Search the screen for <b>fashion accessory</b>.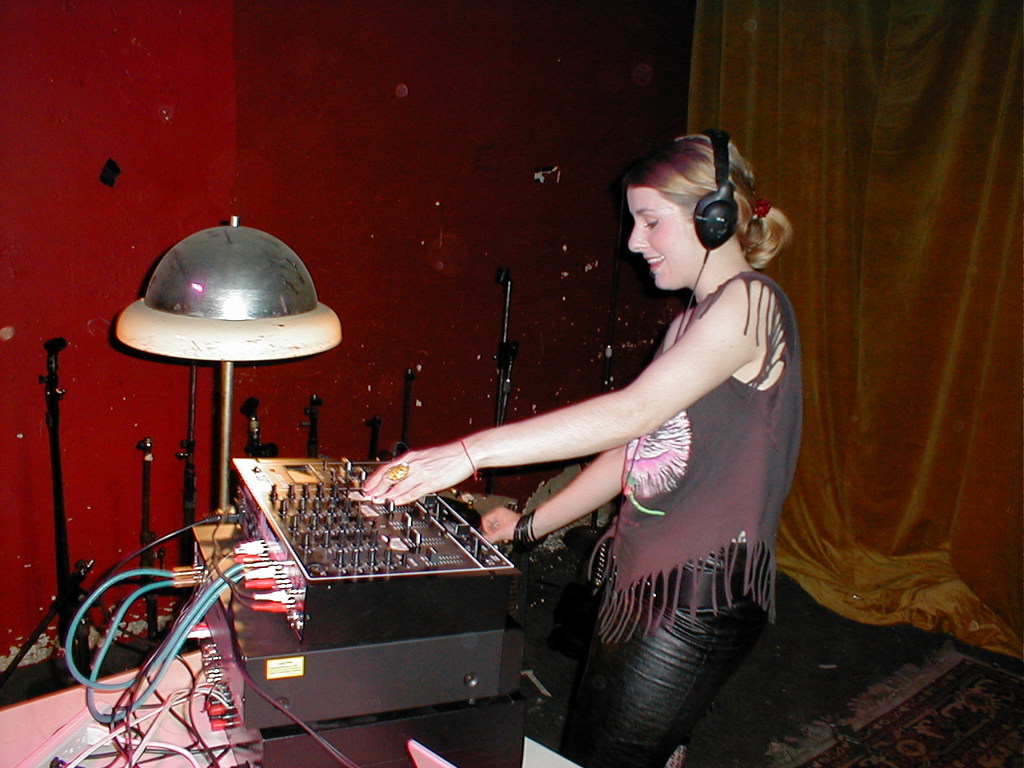
Found at (x1=590, y1=530, x2=765, y2=612).
